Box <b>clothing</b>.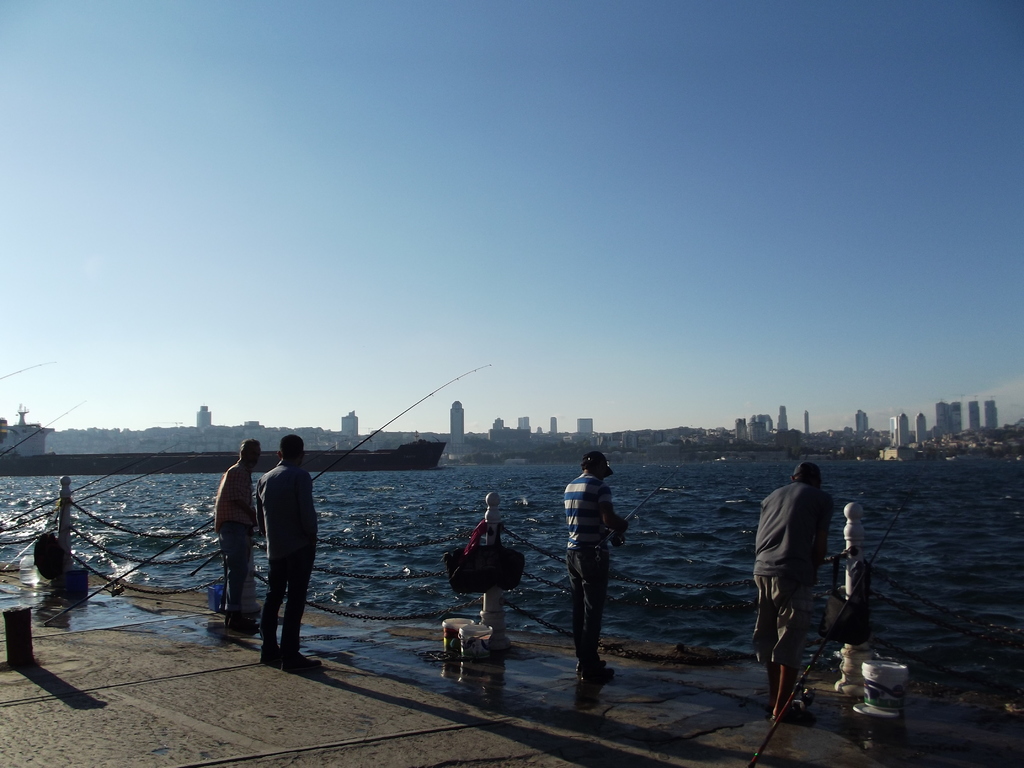
Rect(559, 470, 622, 668).
